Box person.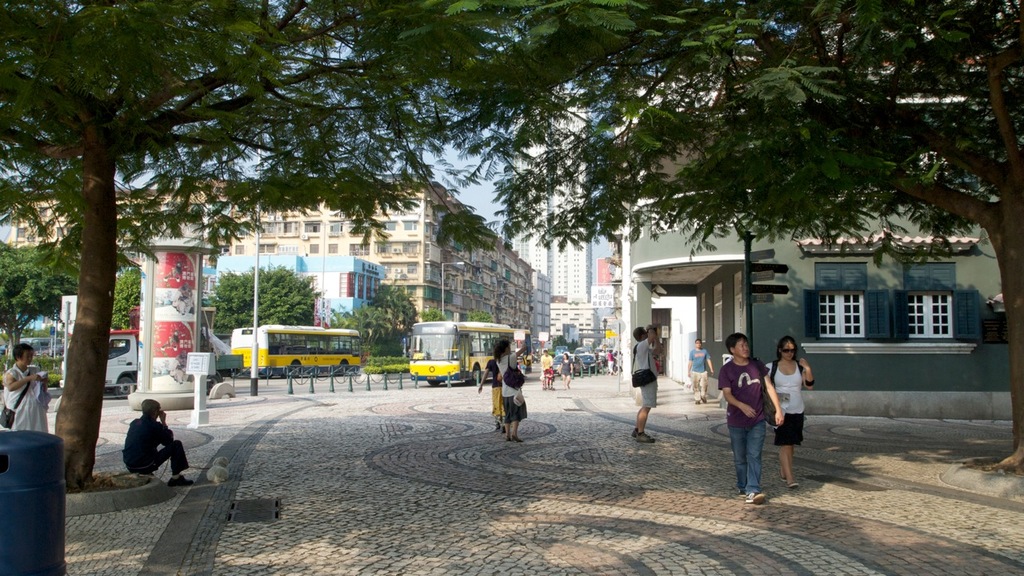
(472,354,511,431).
